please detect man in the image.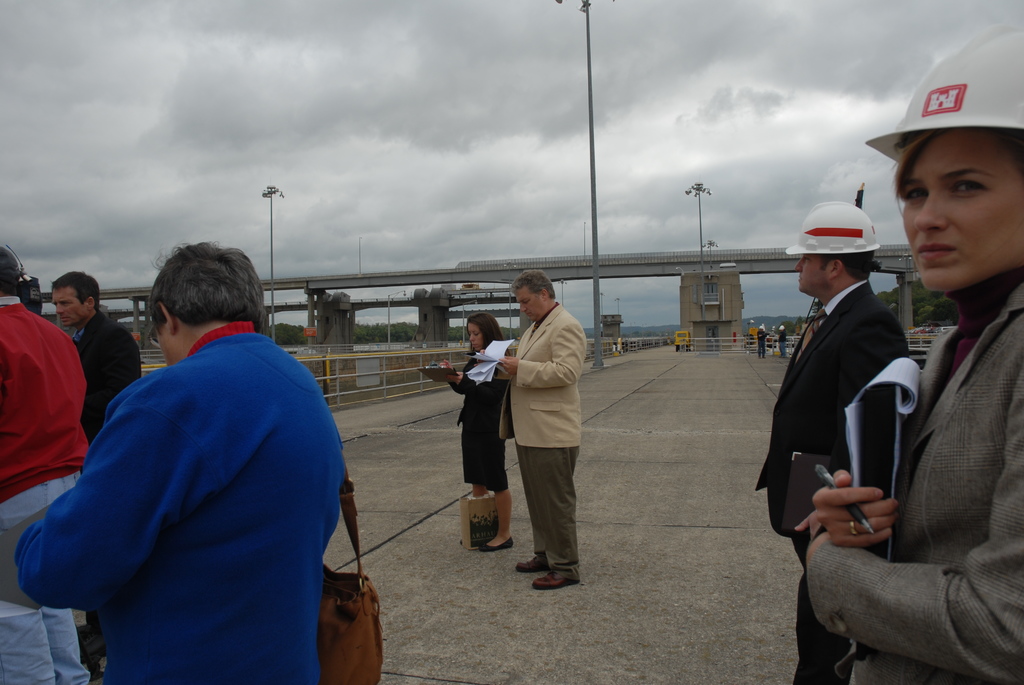
[x1=47, y1=273, x2=143, y2=461].
